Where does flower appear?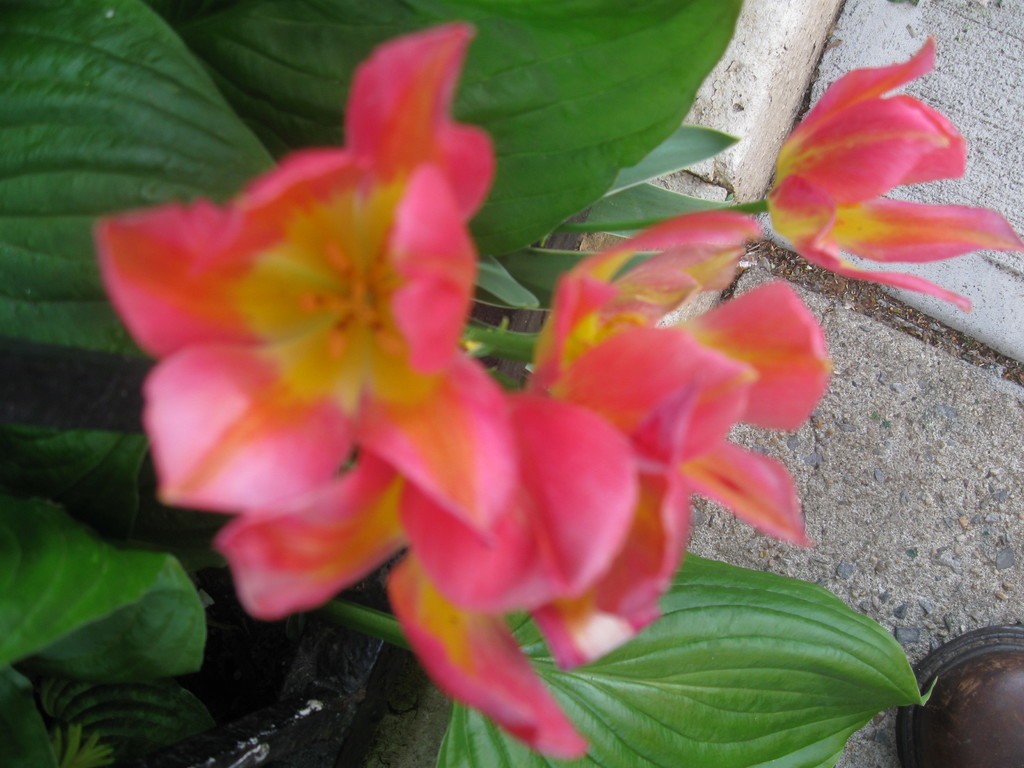
Appears at x1=82, y1=29, x2=547, y2=621.
